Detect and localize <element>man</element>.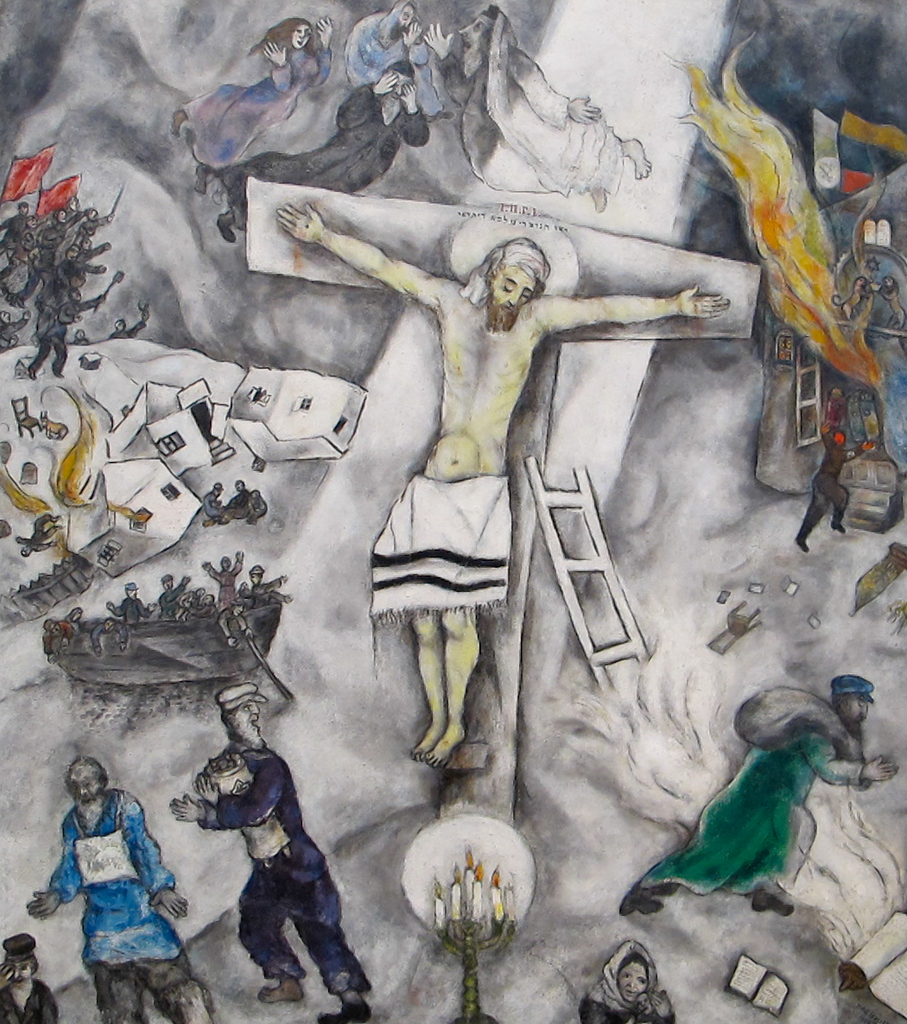
Localized at box(794, 425, 875, 557).
